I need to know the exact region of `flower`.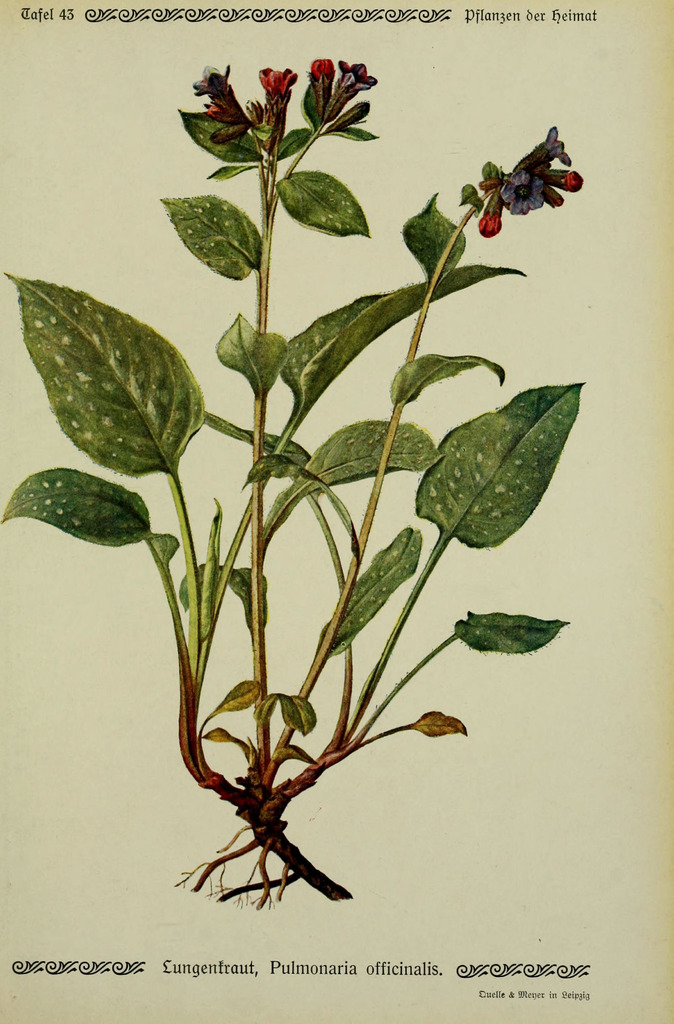
Region: [x1=309, y1=55, x2=342, y2=127].
